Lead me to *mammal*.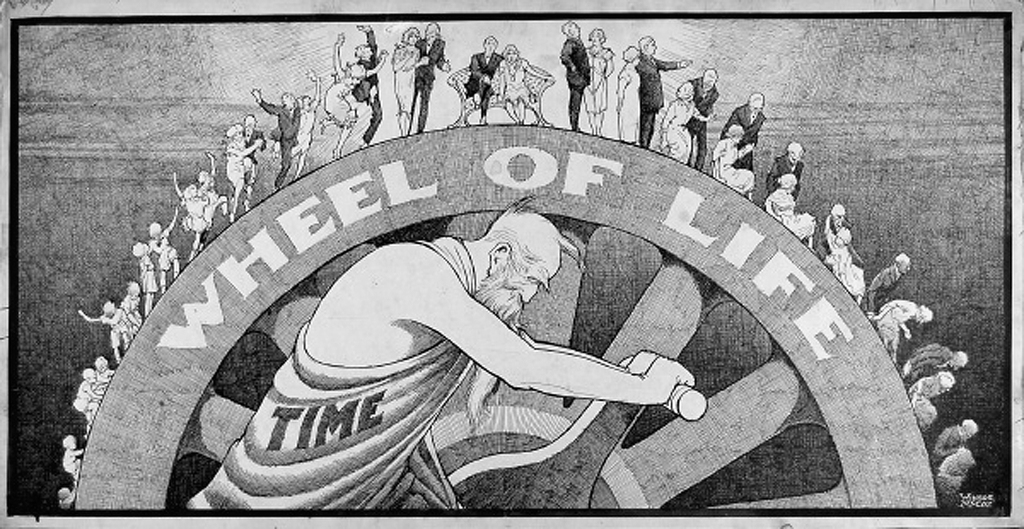
Lead to Rect(829, 219, 868, 306).
